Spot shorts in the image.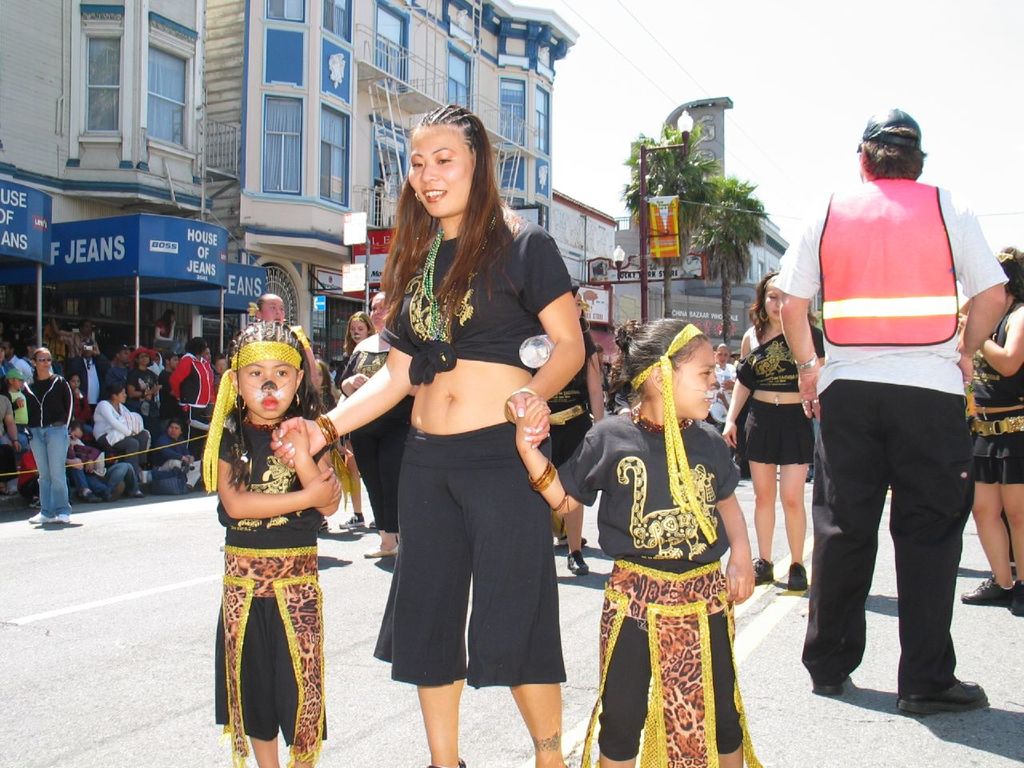
shorts found at (971, 409, 1023, 485).
